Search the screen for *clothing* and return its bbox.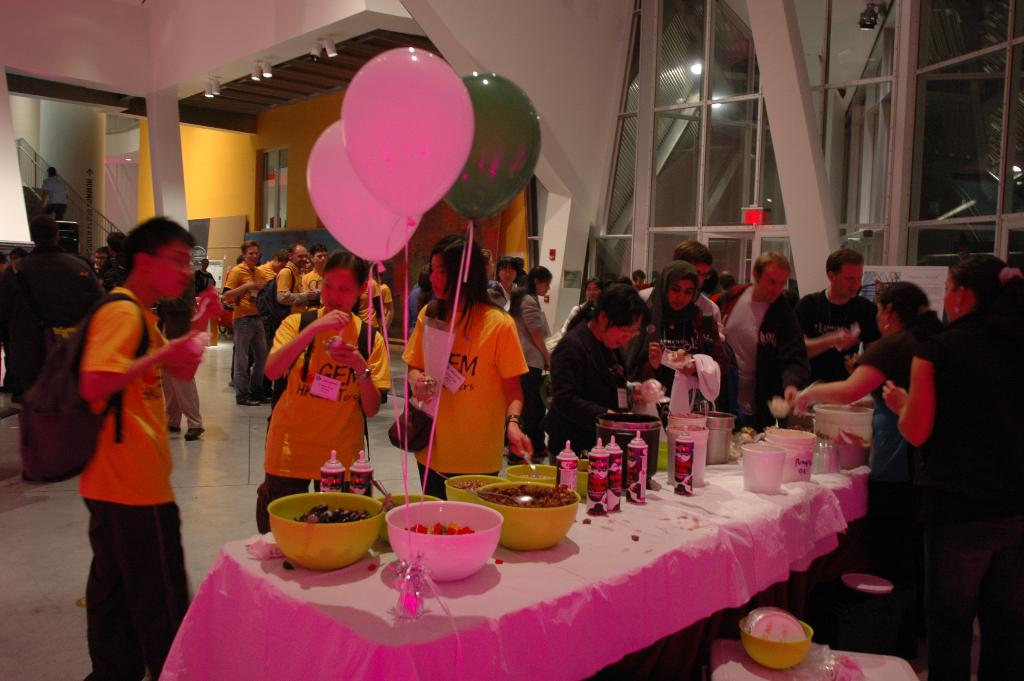
Found: [515,288,550,371].
